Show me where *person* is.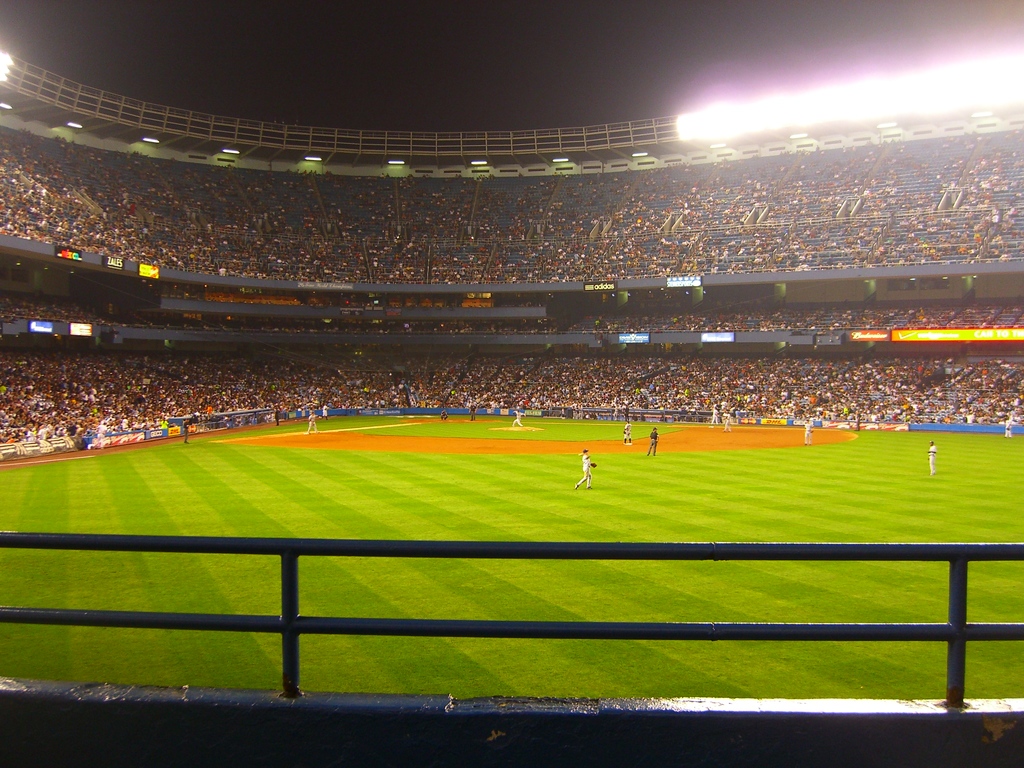
*person* is at (627,425,629,441).
